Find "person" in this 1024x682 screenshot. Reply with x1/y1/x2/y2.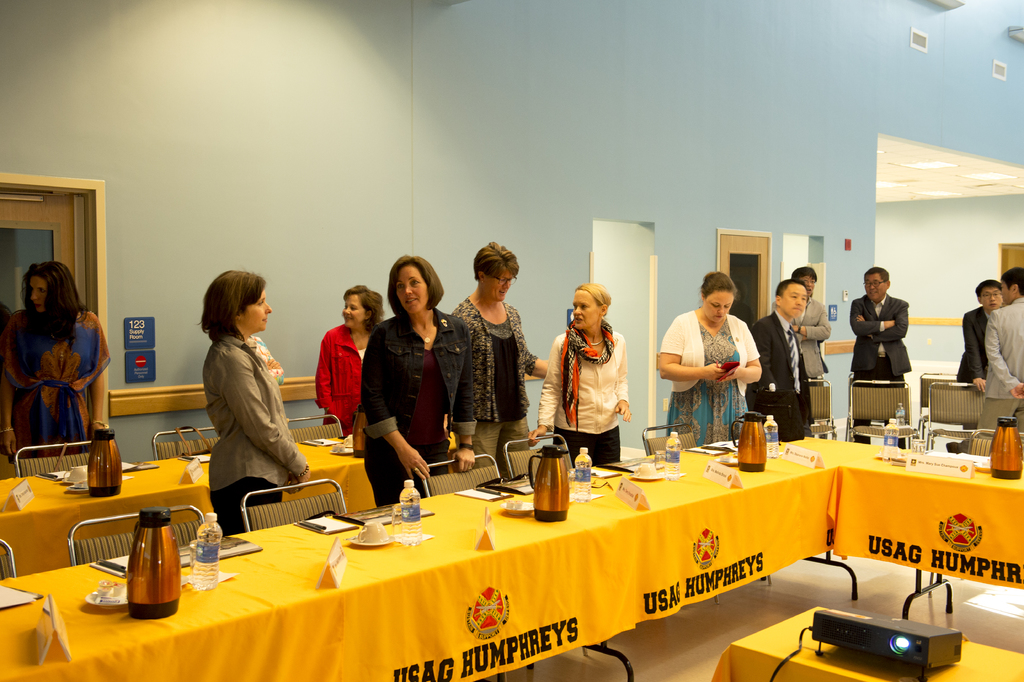
652/267/761/447.
